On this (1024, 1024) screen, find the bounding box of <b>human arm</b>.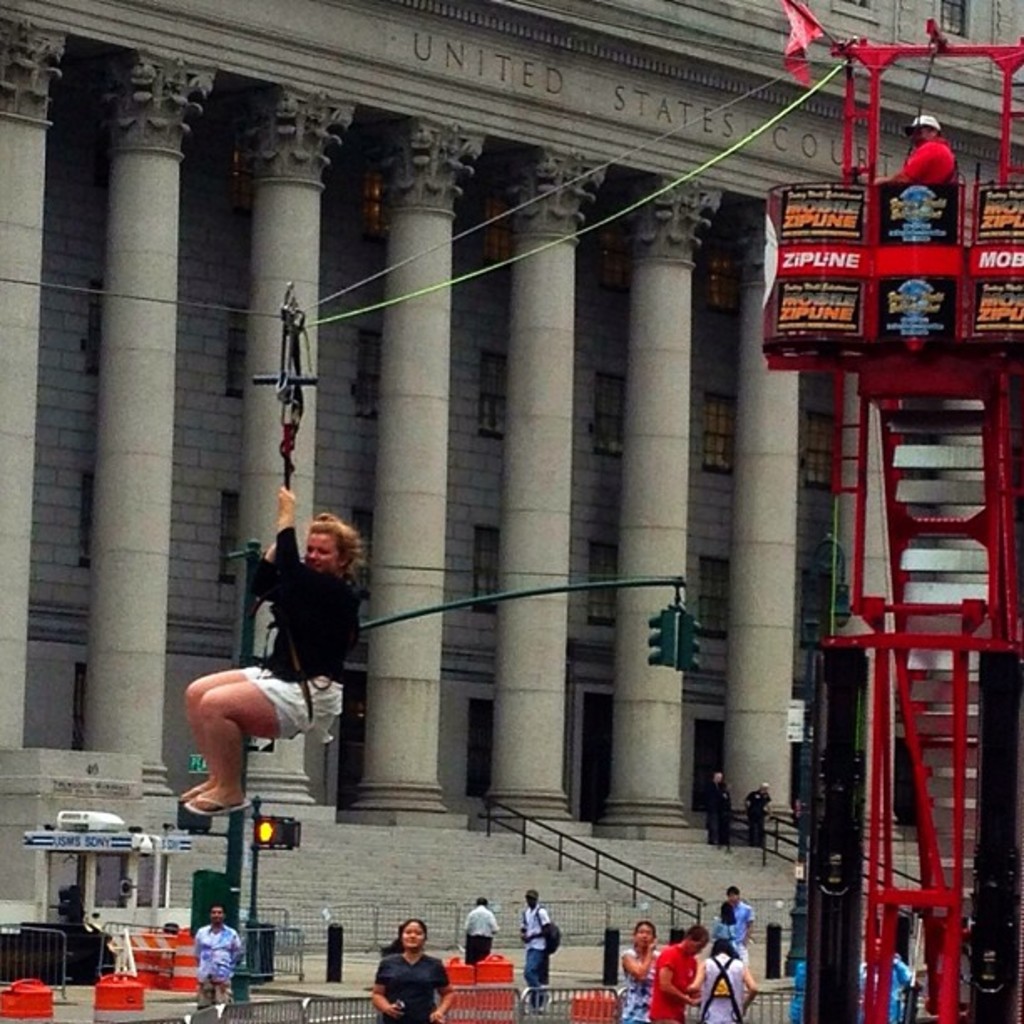
Bounding box: (left=629, top=940, right=673, bottom=987).
